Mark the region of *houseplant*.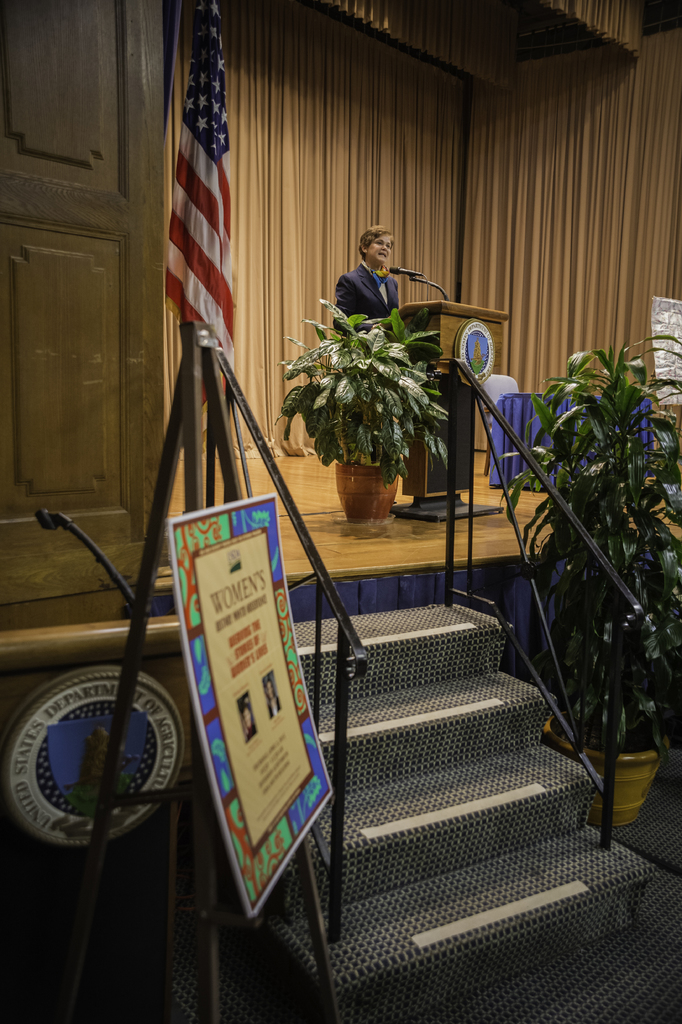
Region: l=493, t=328, r=681, b=828.
